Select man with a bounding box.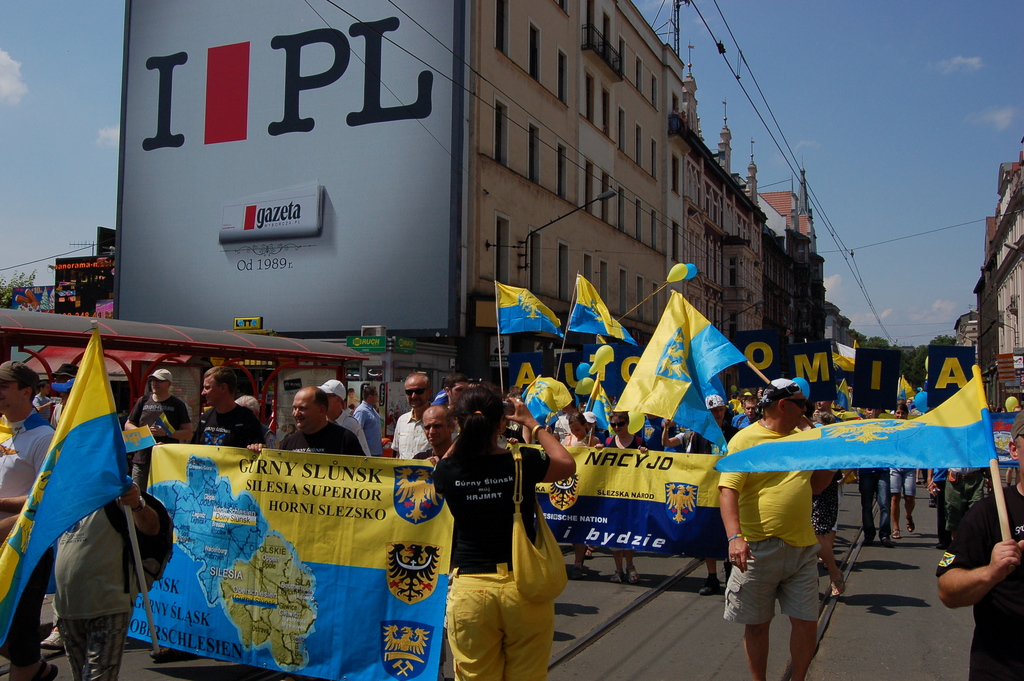
region(724, 376, 835, 680).
